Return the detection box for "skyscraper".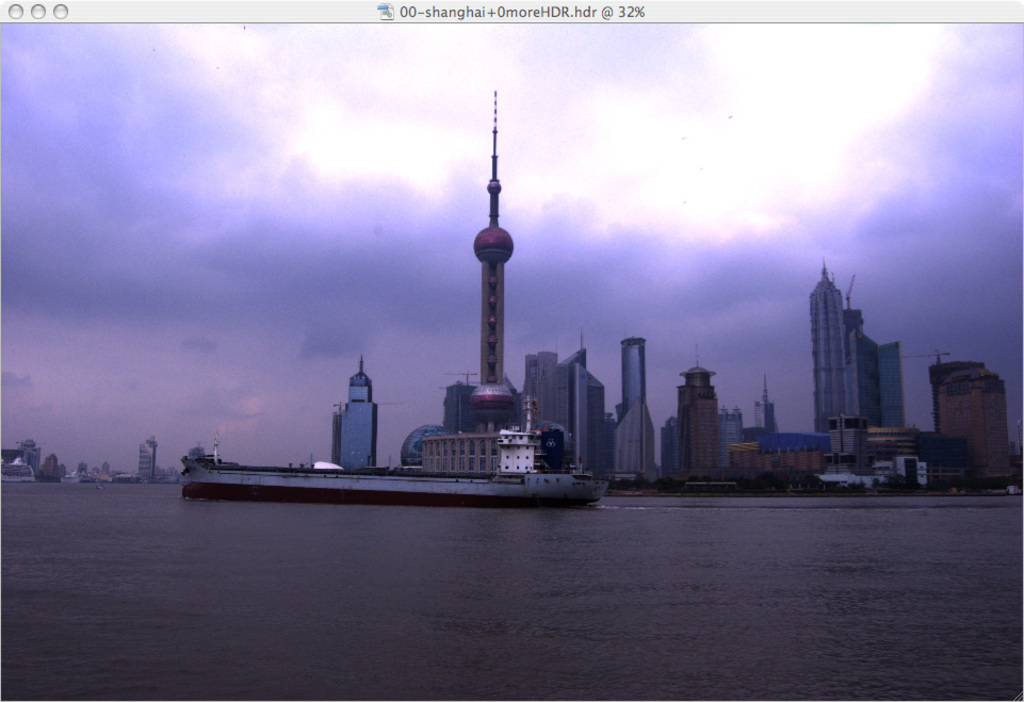
locate(573, 360, 607, 477).
